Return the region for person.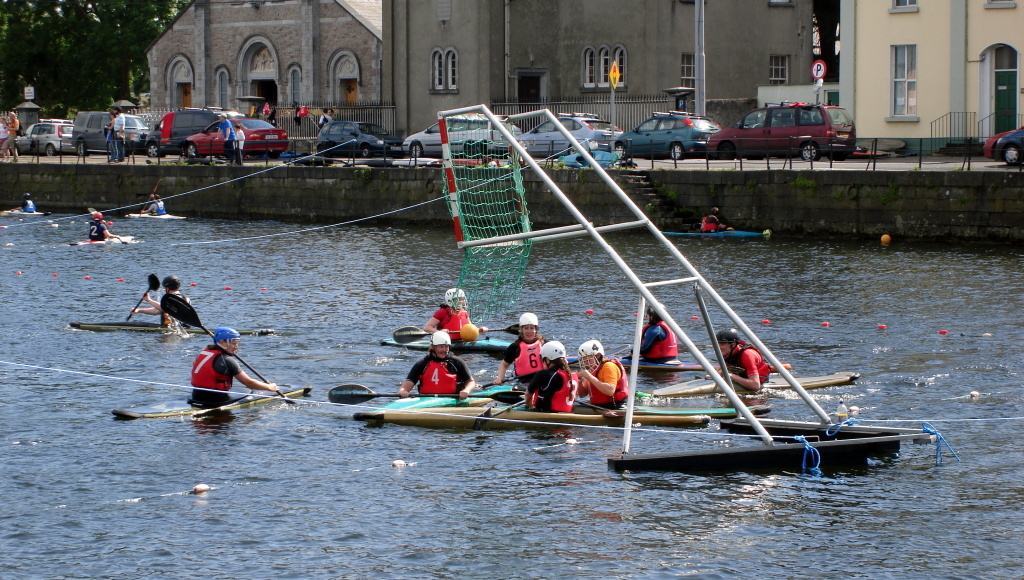
detection(313, 112, 330, 132).
